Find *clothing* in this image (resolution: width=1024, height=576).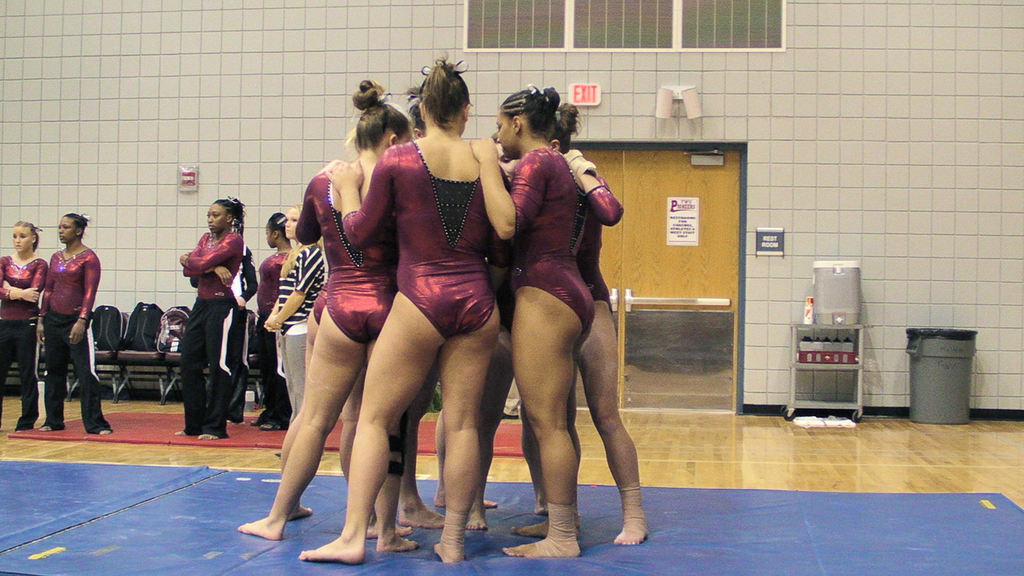
[33,246,100,427].
